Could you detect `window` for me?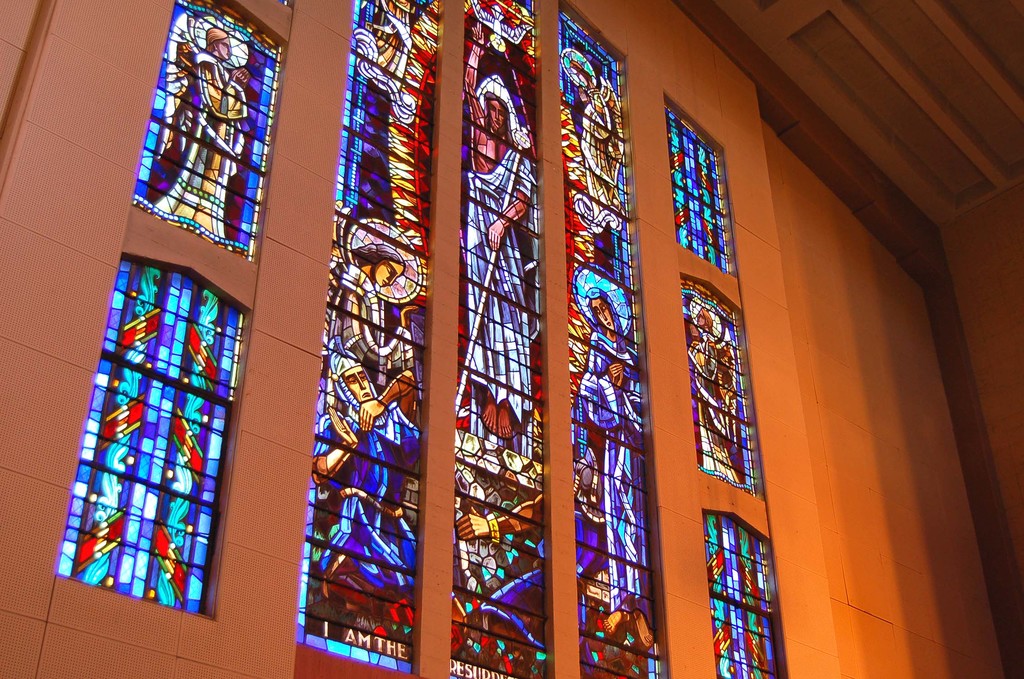
Detection result: box(314, 0, 788, 678).
